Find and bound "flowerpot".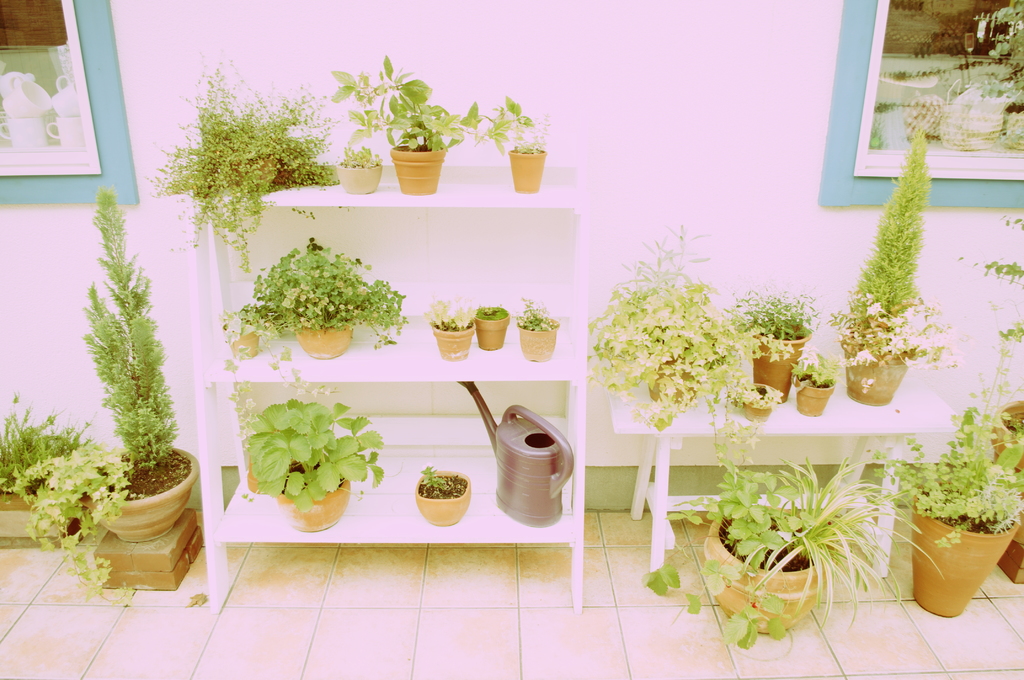
Bound: [213, 152, 277, 189].
